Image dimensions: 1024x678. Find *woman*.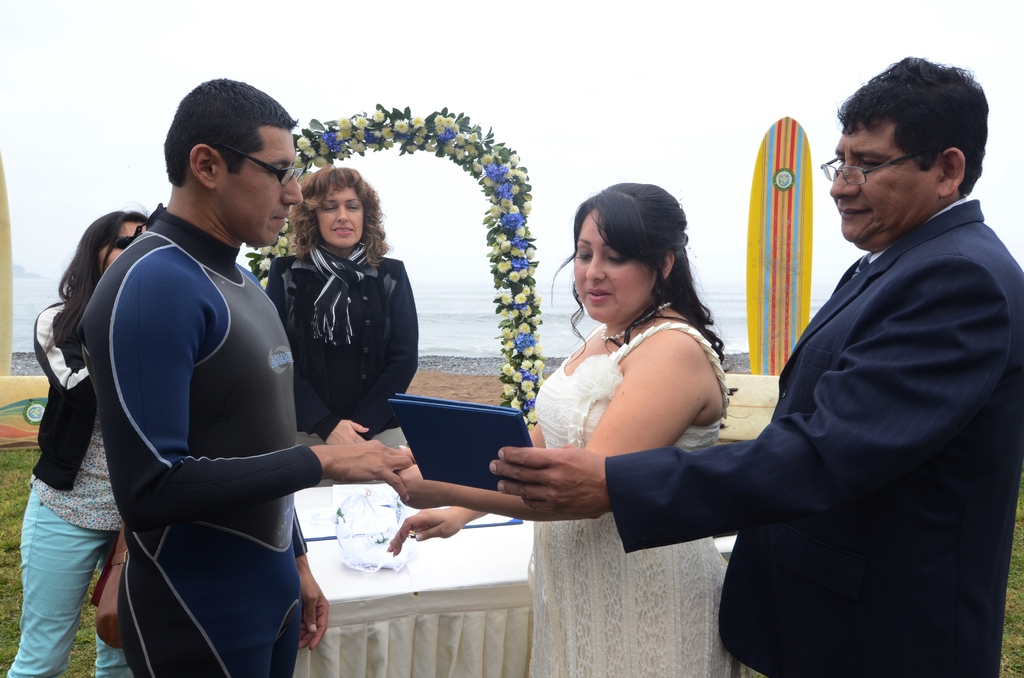
l=511, t=172, r=753, b=602.
